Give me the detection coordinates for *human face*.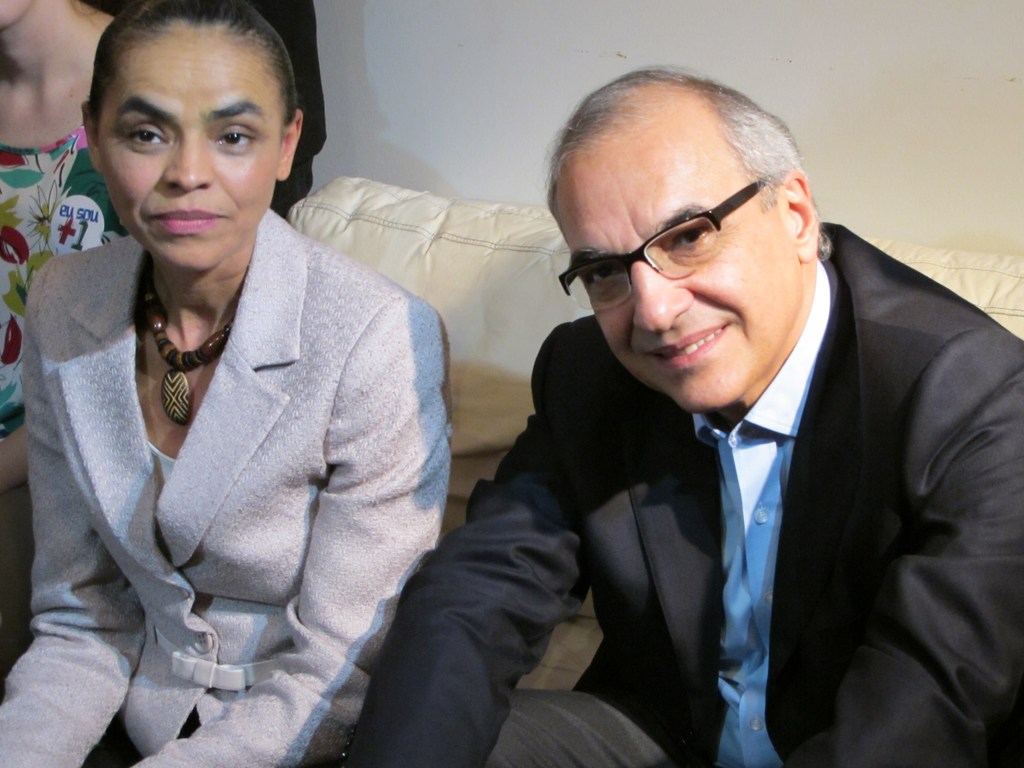
[0, 0, 33, 29].
